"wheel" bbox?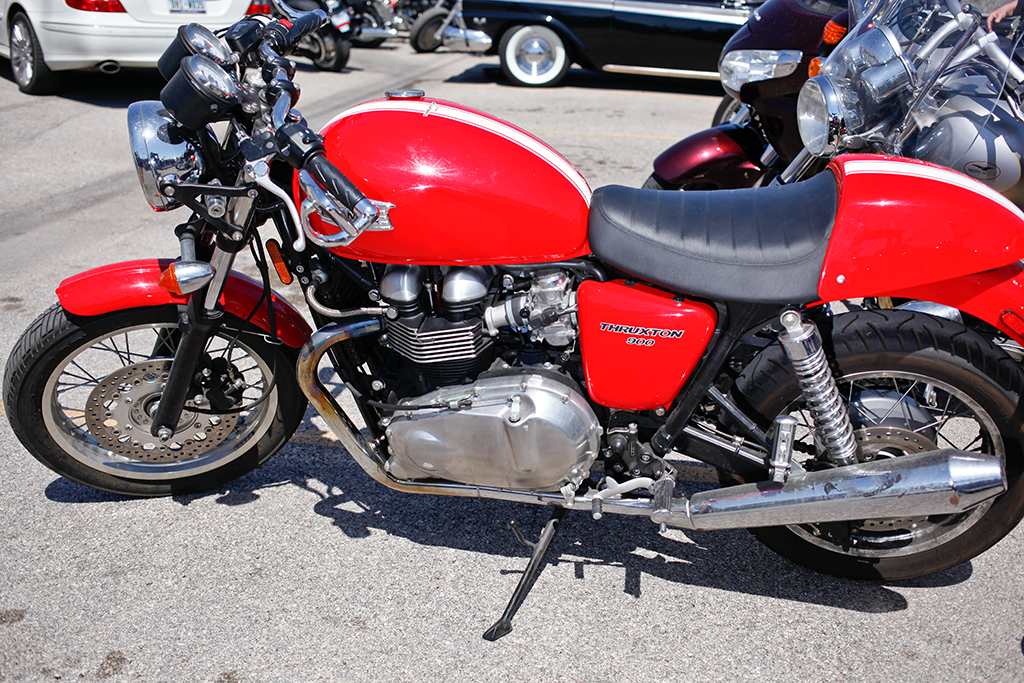
[718,313,1023,588]
